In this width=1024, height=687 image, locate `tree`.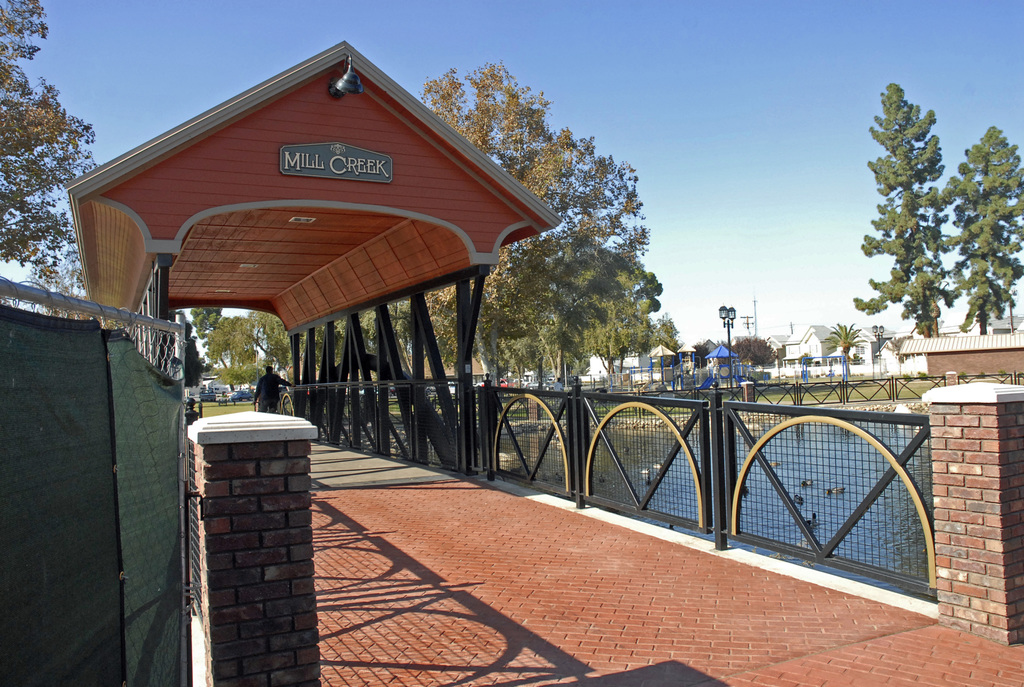
Bounding box: left=817, top=316, right=868, bottom=365.
